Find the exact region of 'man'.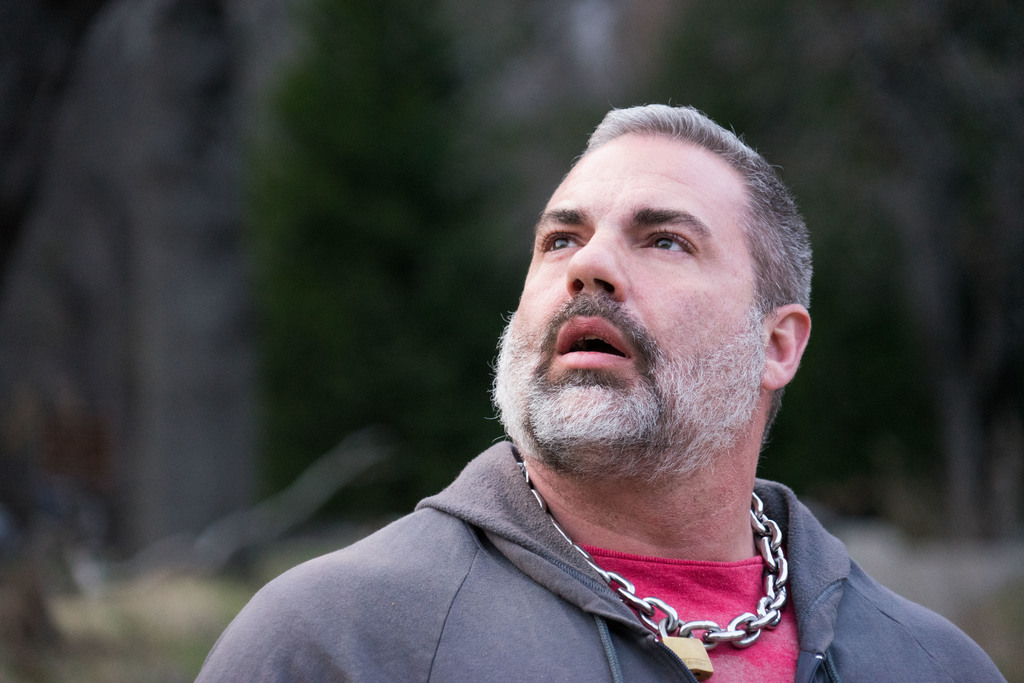
Exact region: {"x1": 227, "y1": 105, "x2": 978, "y2": 669}.
